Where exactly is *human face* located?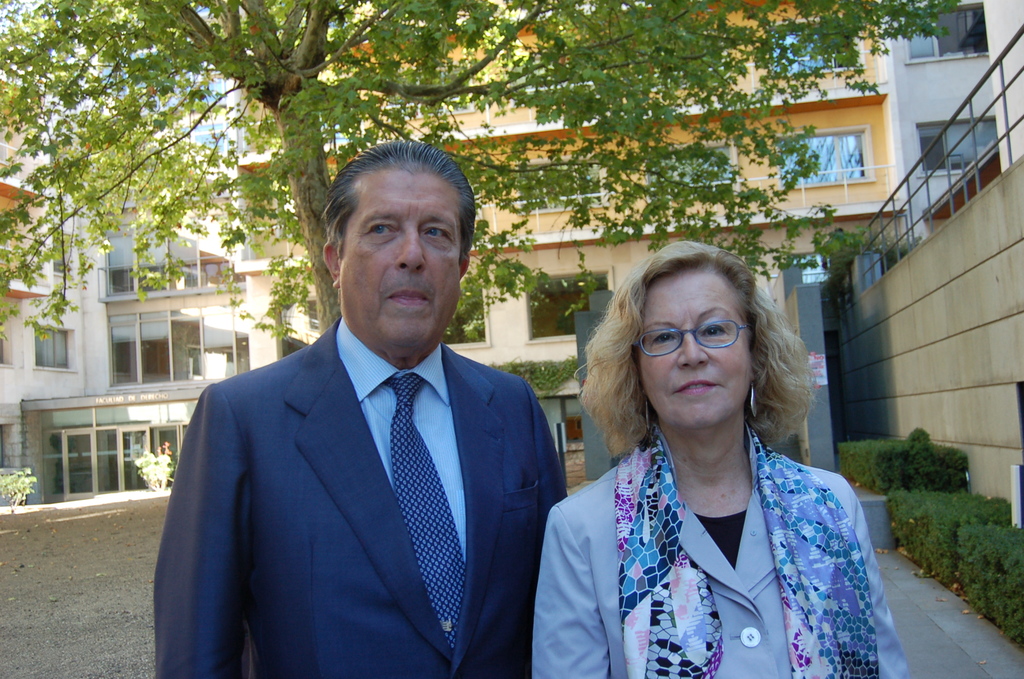
Its bounding box is Rect(334, 171, 470, 370).
